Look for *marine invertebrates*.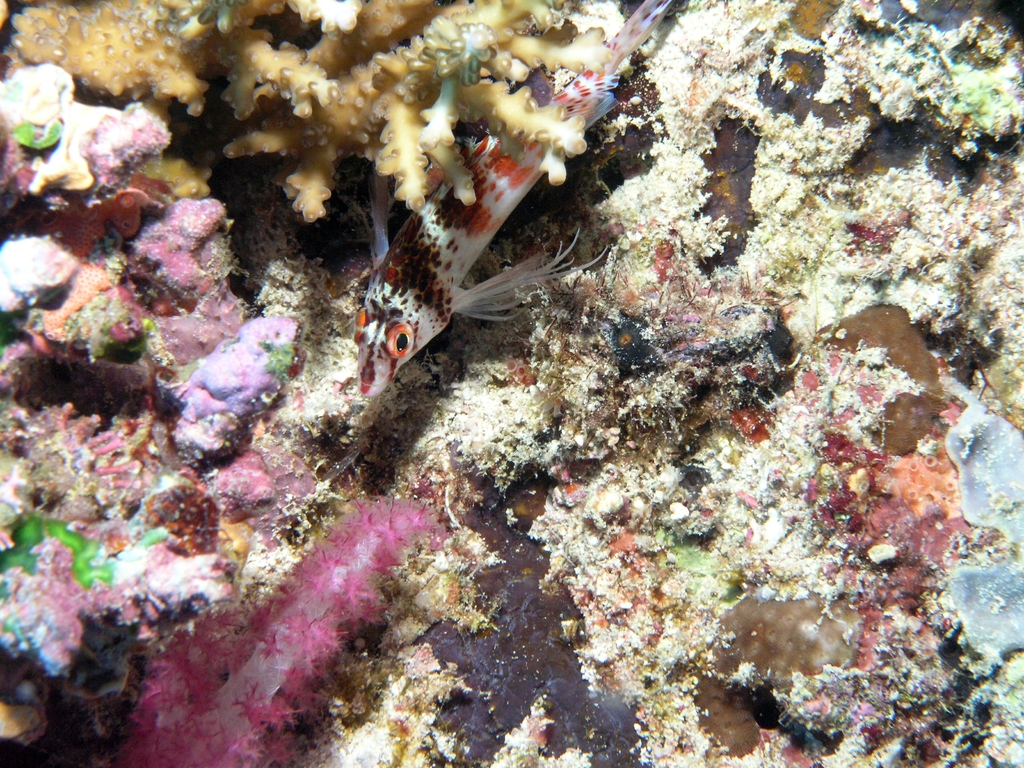
Found: x1=0, y1=394, x2=286, y2=712.
